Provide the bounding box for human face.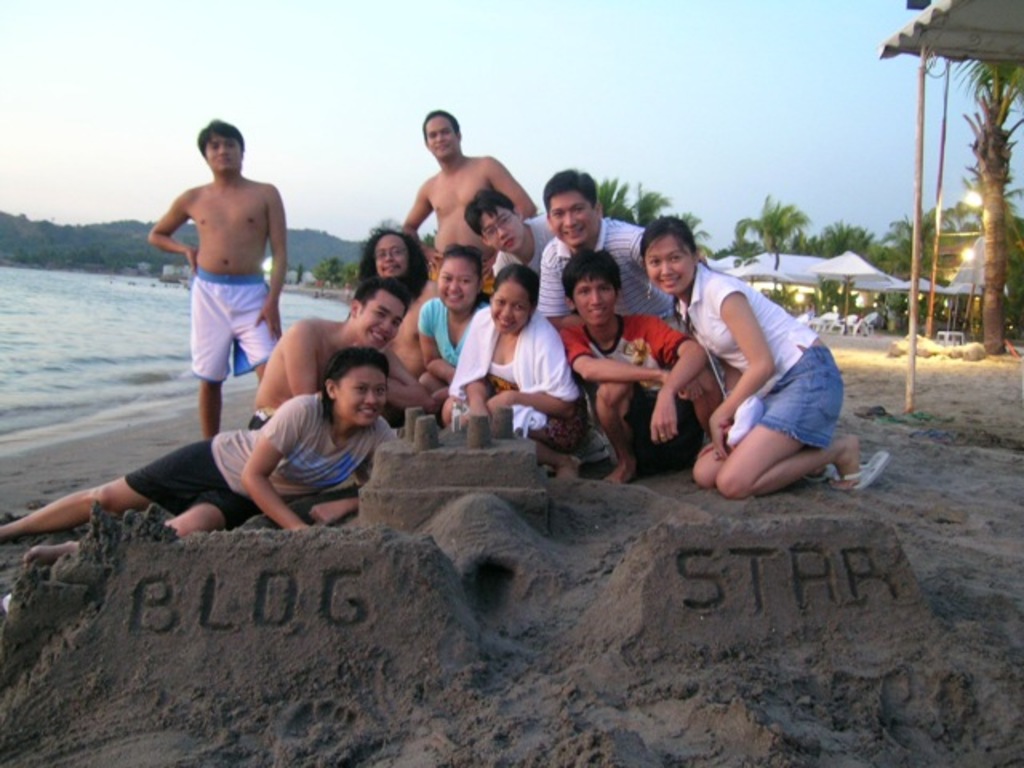
[491, 280, 530, 334].
